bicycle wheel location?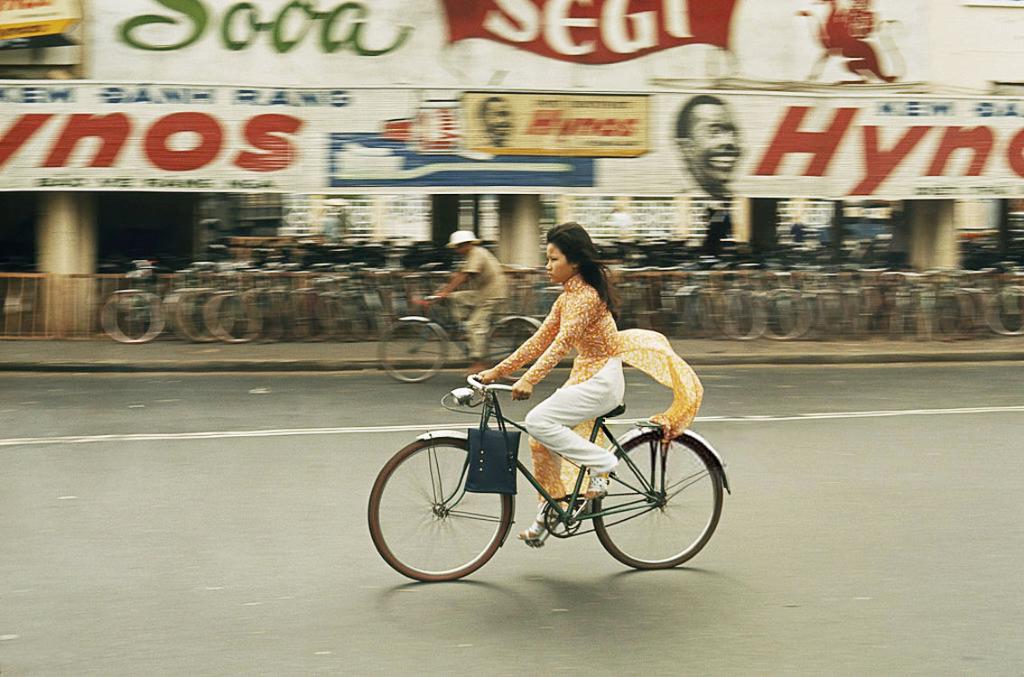
(486, 316, 545, 385)
